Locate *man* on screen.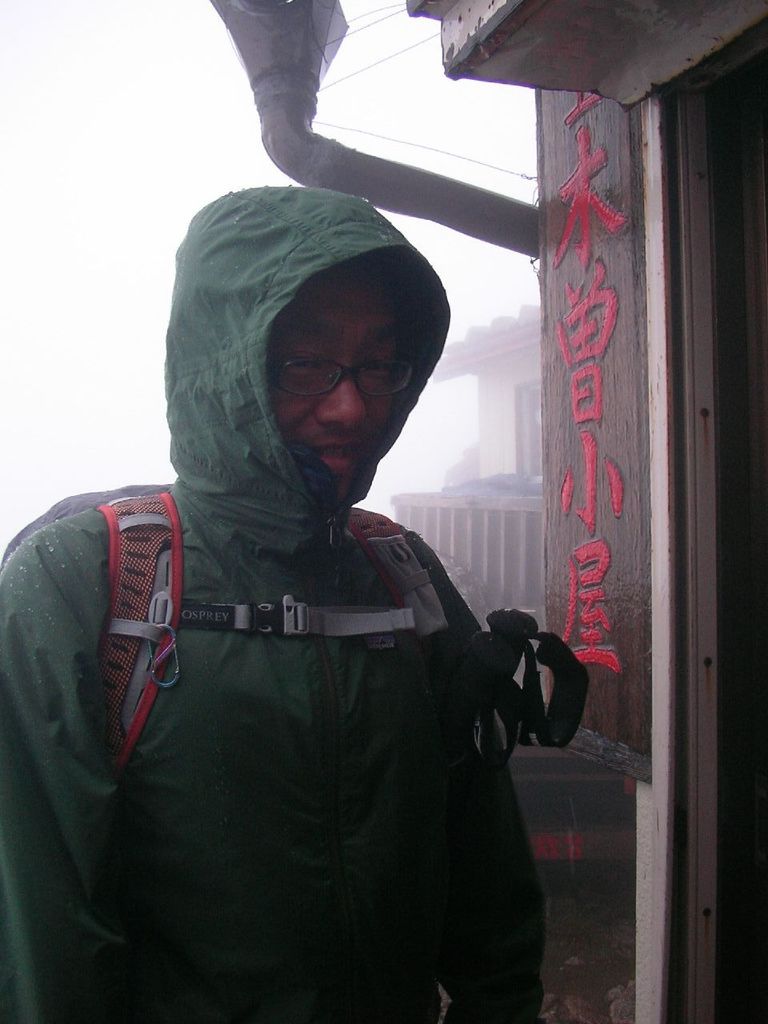
On screen at x1=23 y1=186 x2=606 y2=999.
